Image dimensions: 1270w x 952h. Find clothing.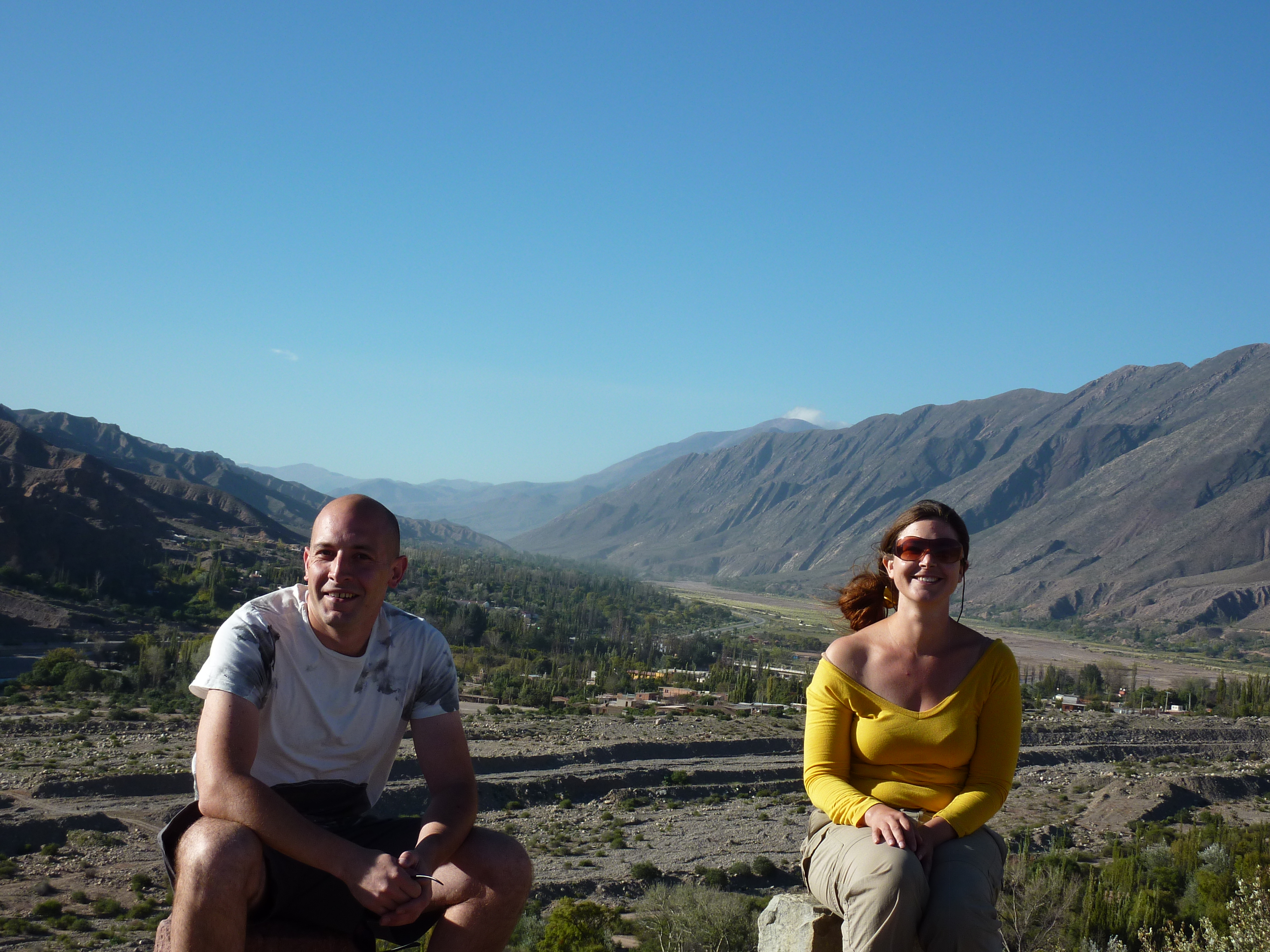
detection(63, 196, 165, 314).
